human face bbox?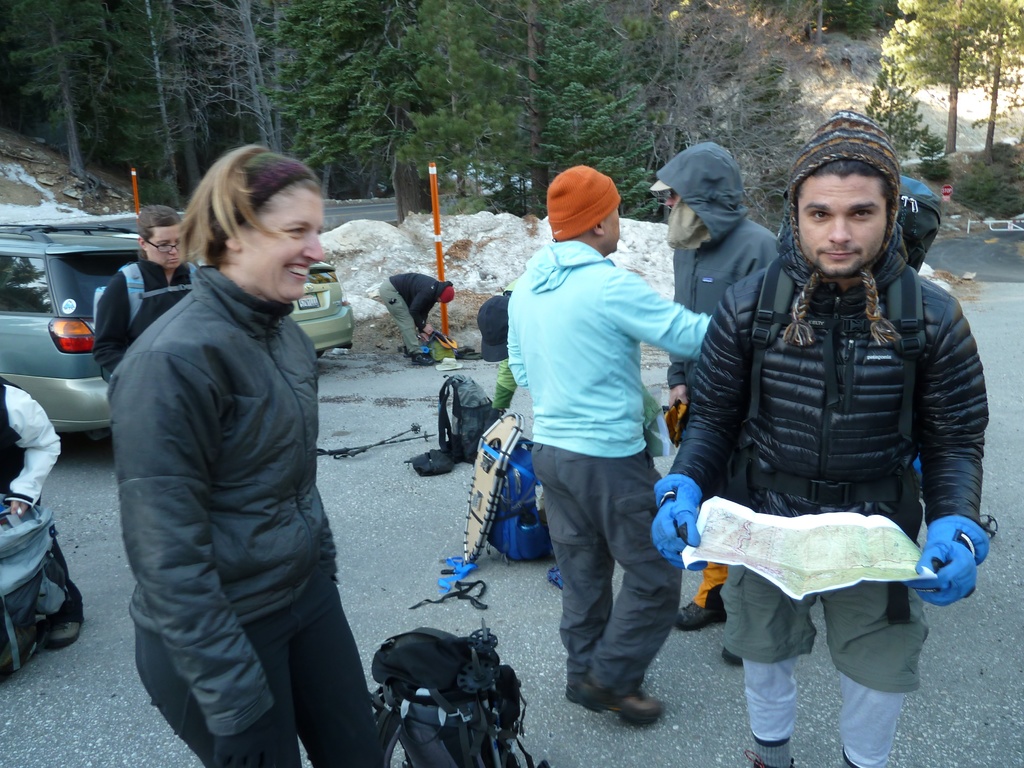
x1=800, y1=177, x2=881, y2=284
